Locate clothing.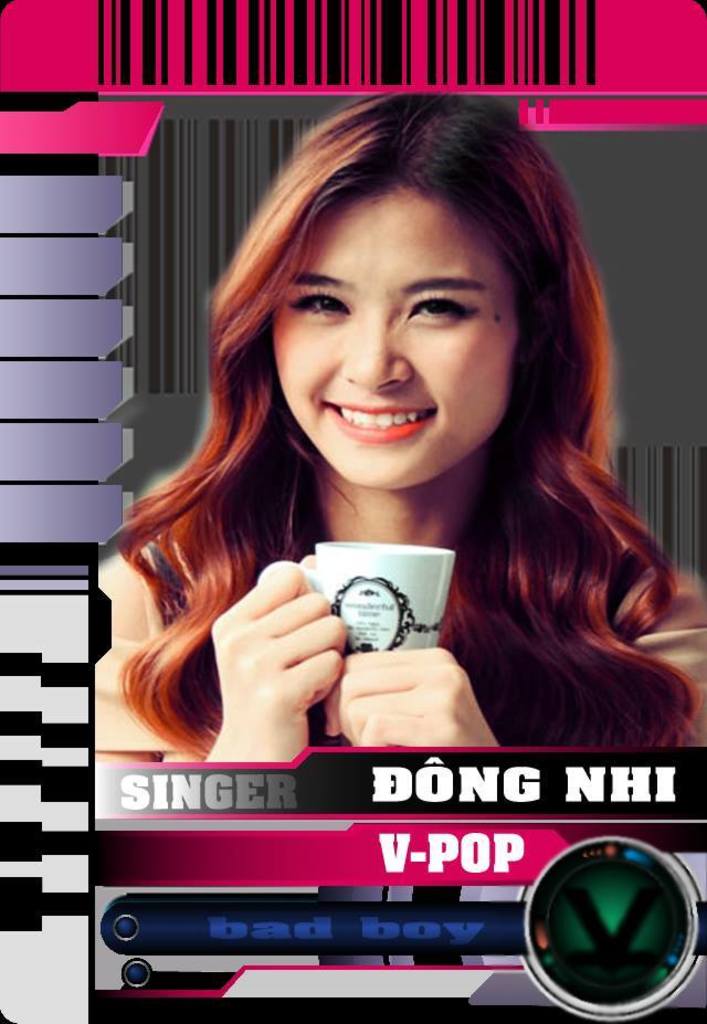
Bounding box: (128, 514, 706, 735).
